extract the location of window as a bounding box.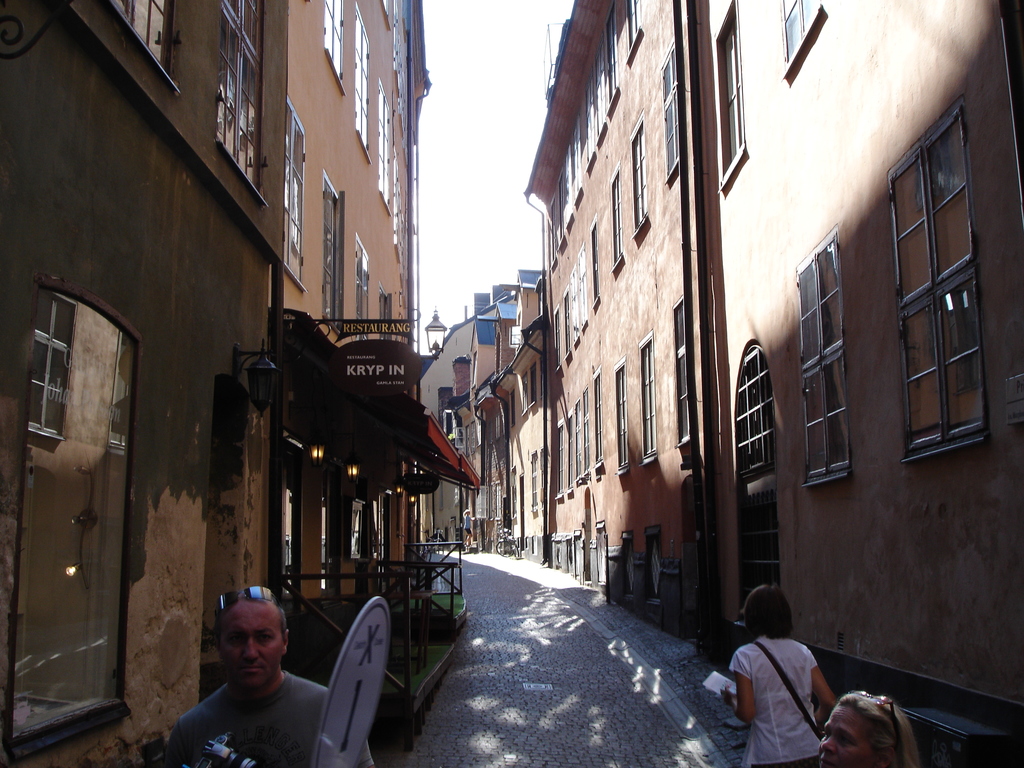
<box>890,86,993,474</box>.
